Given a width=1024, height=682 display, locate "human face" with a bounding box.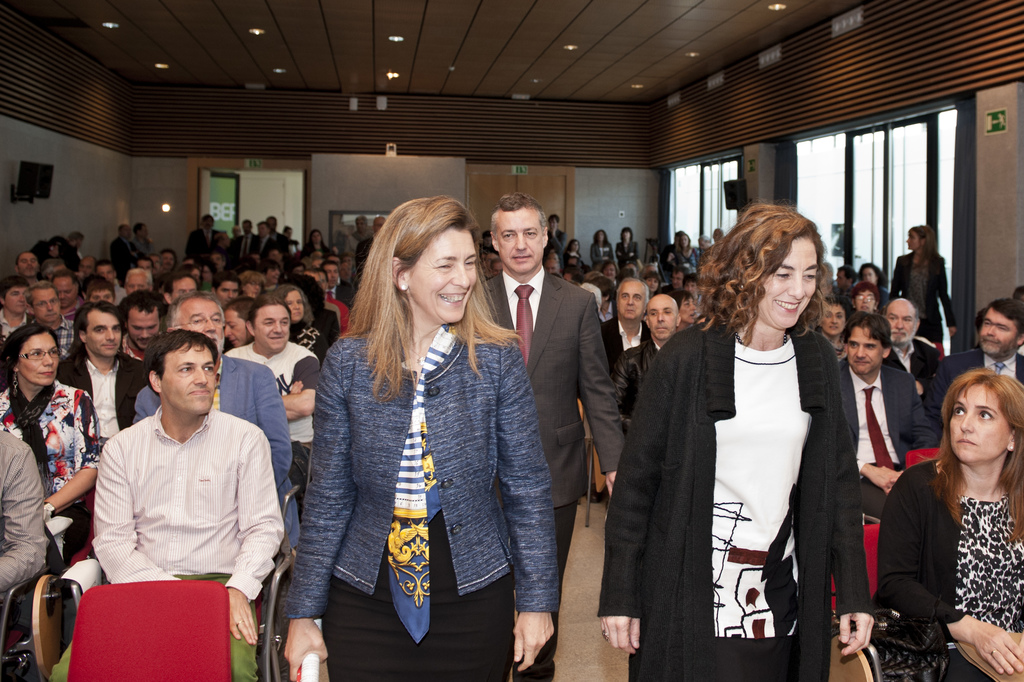
Located: x1=357, y1=218, x2=366, y2=230.
